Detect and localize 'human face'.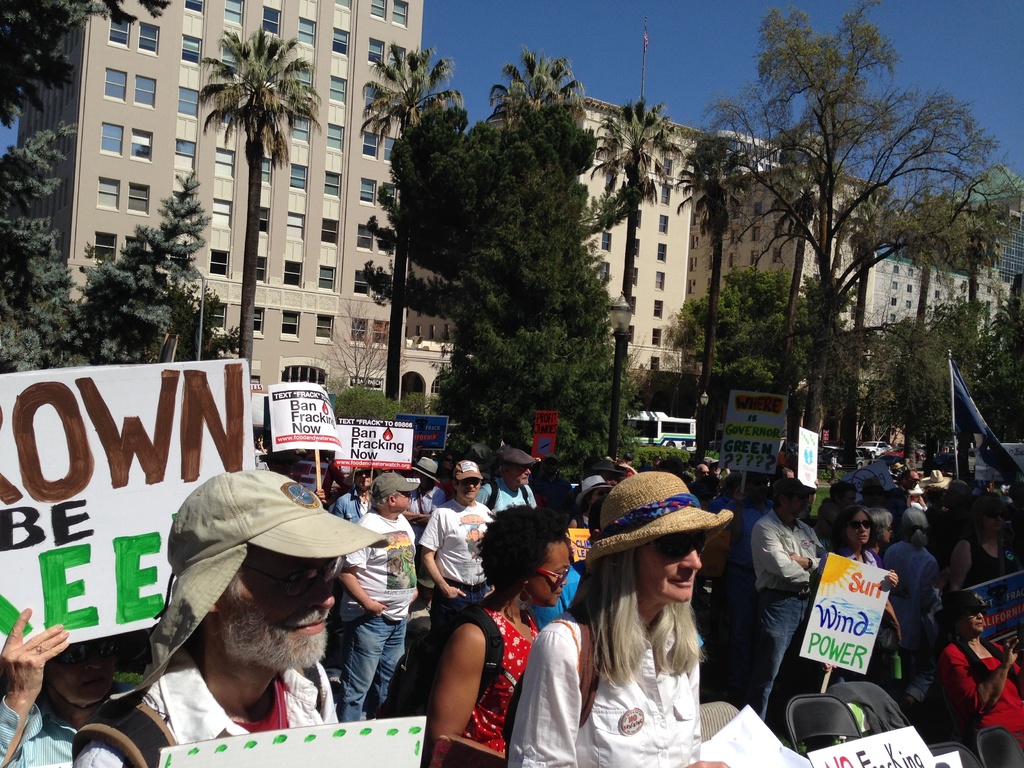
Localized at x1=847 y1=512 x2=871 y2=547.
